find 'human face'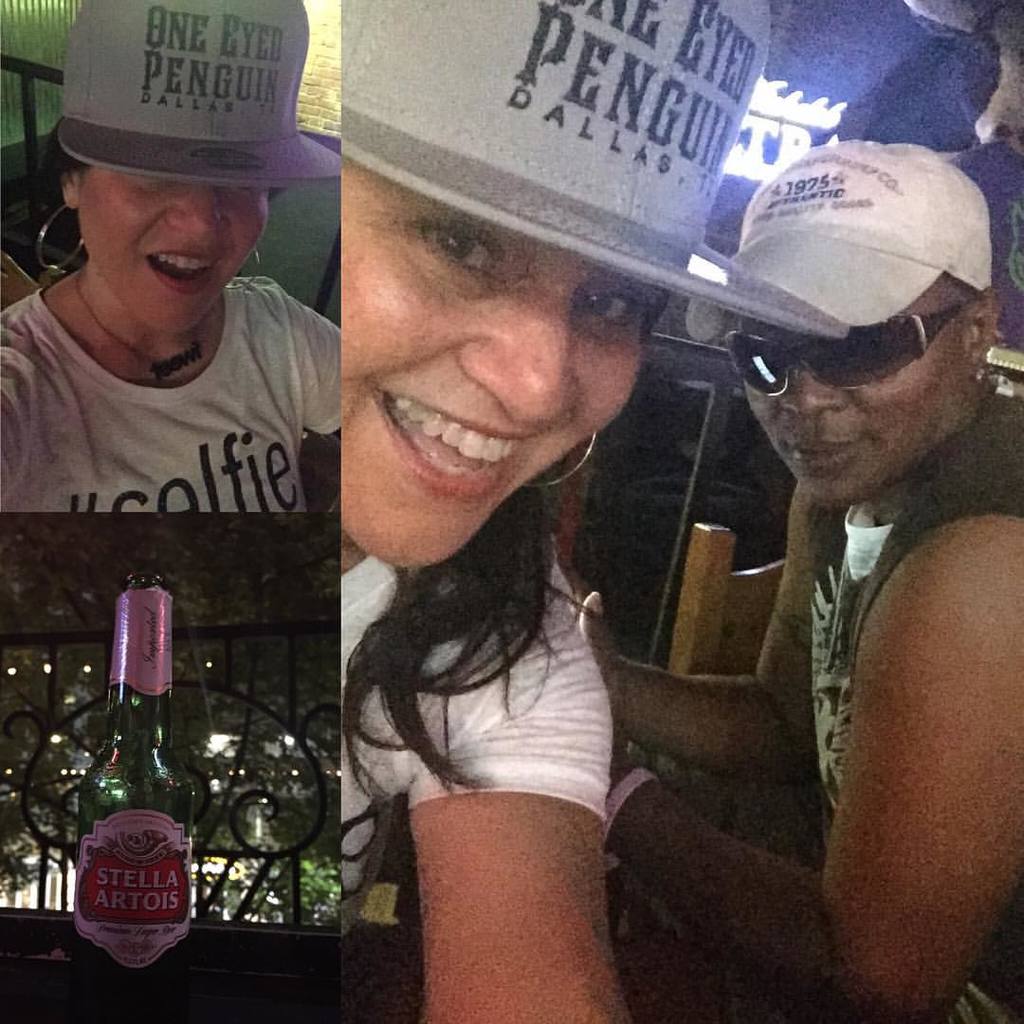
box=[71, 169, 273, 328]
